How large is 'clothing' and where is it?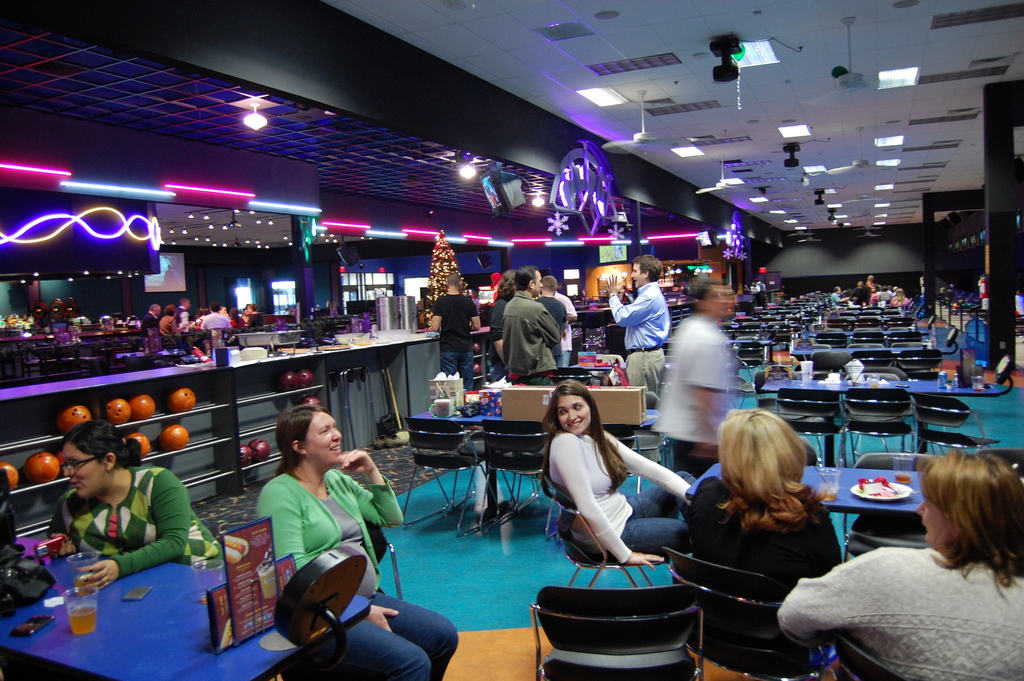
Bounding box: {"left": 255, "top": 473, "right": 459, "bottom": 680}.
